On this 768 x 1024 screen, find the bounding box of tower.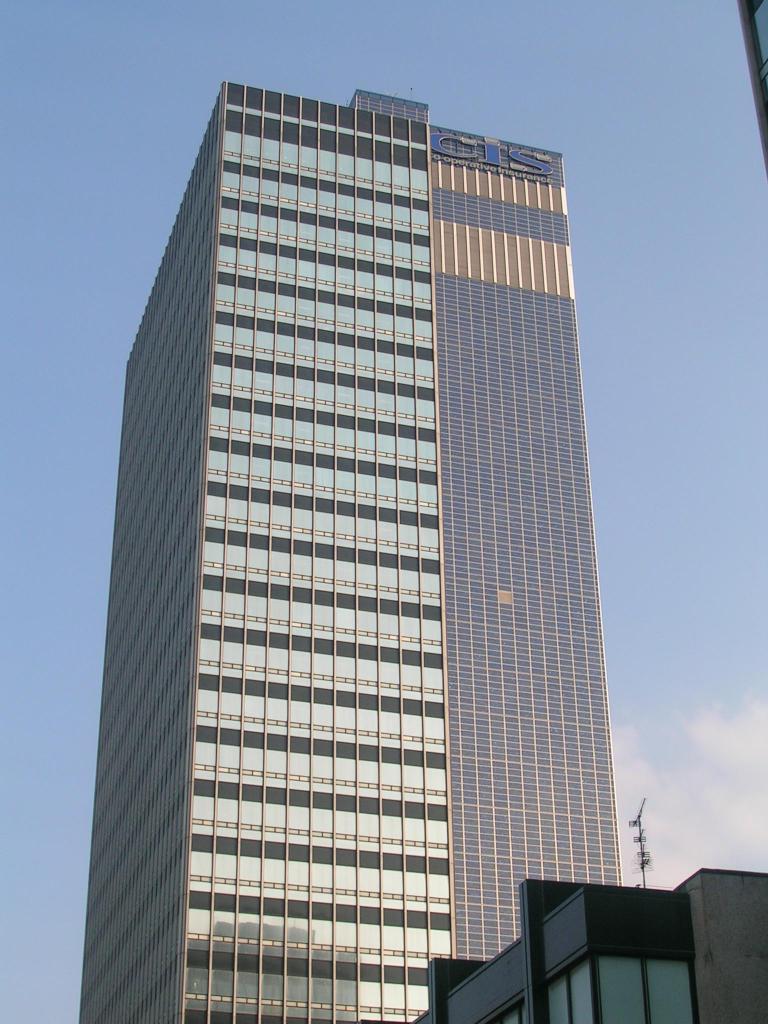
Bounding box: detection(79, 82, 622, 1023).
